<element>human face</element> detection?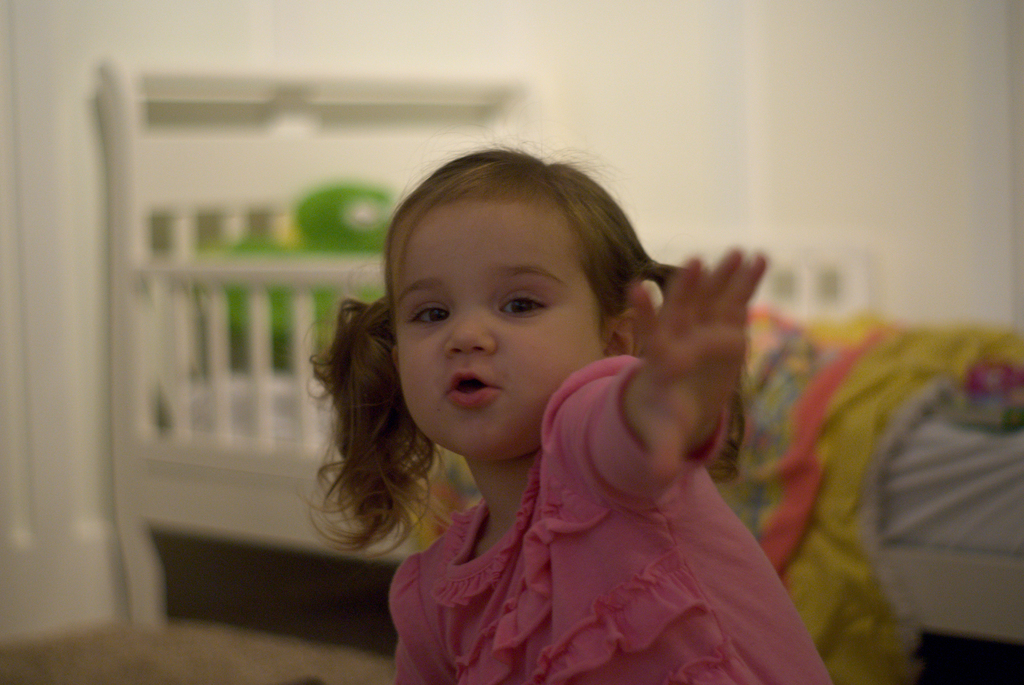
bbox(385, 187, 599, 452)
